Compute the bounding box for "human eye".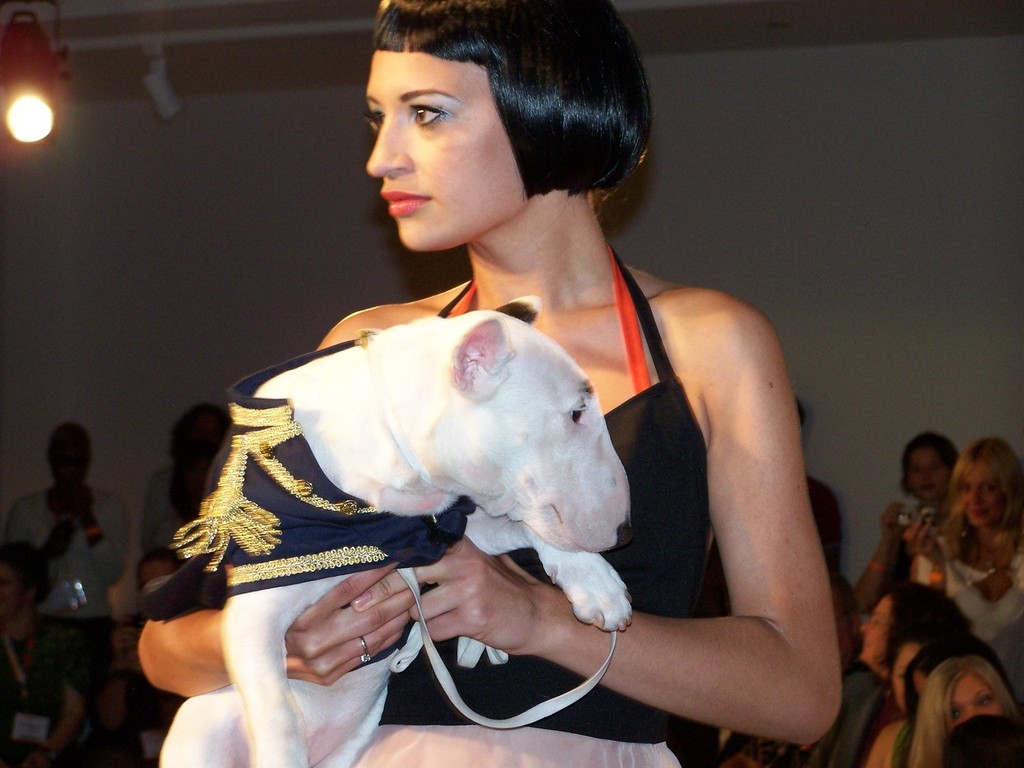
{"left": 961, "top": 483, "right": 970, "bottom": 494}.
